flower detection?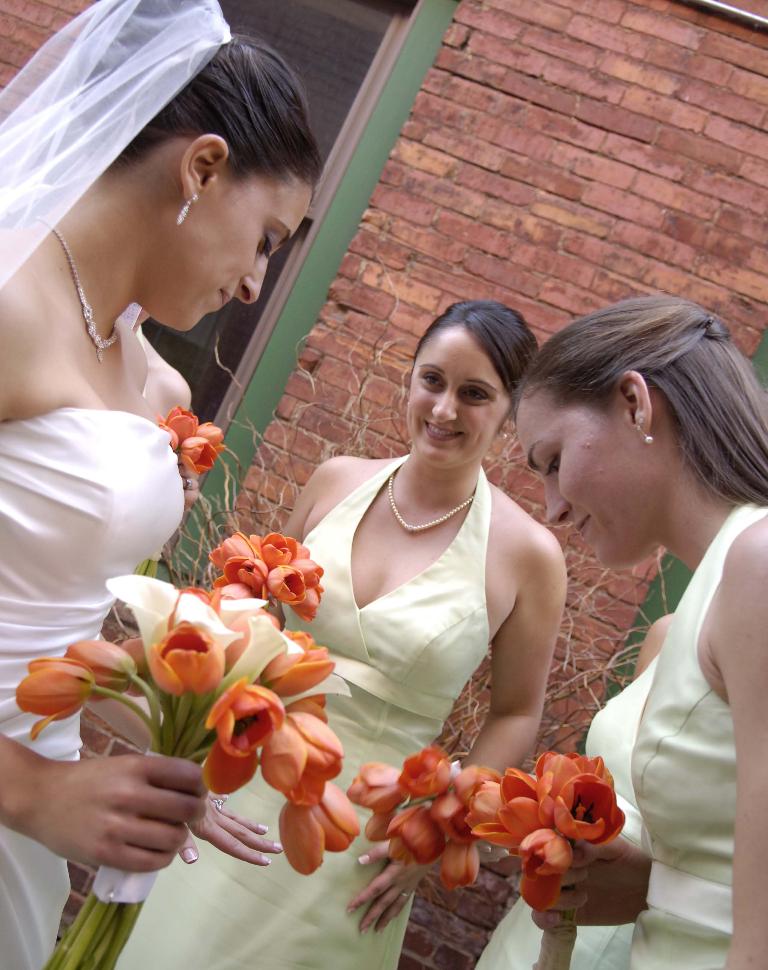
{"left": 176, "top": 435, "right": 218, "bottom": 473}
